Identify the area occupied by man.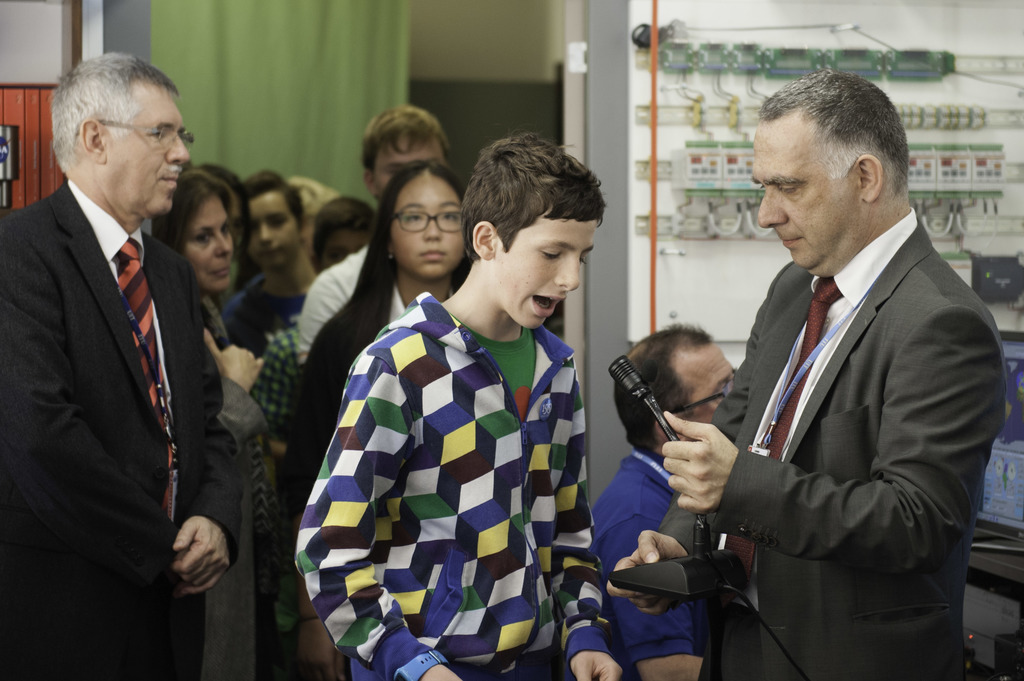
Area: bbox=(294, 108, 451, 361).
